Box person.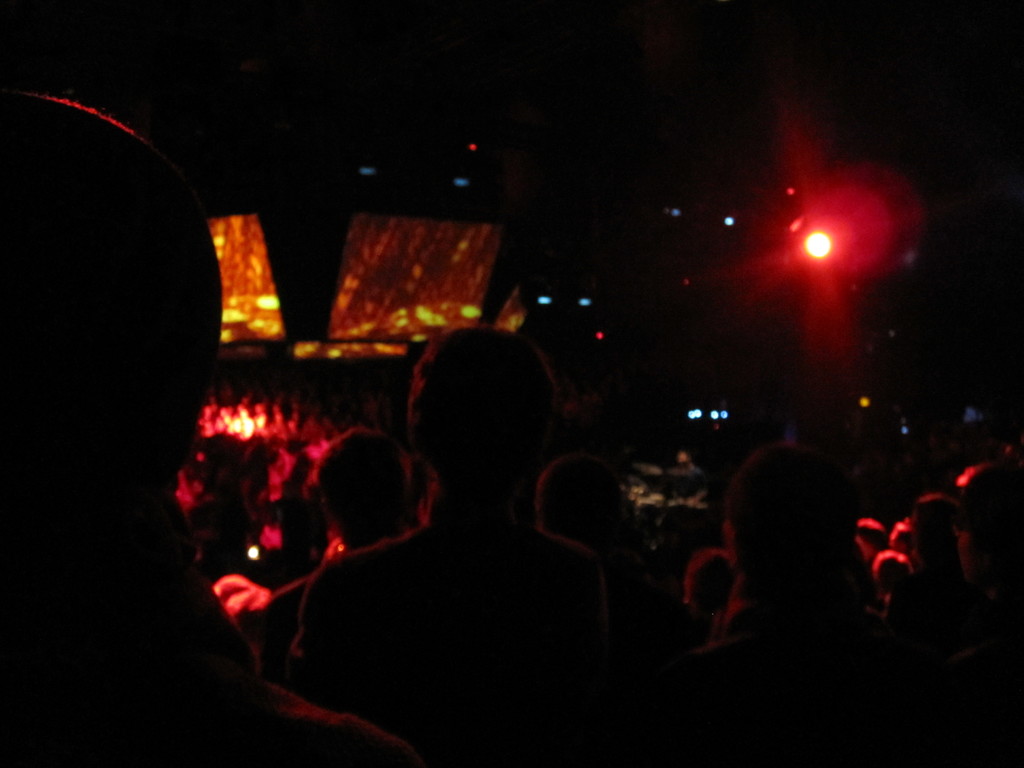
<region>872, 553, 908, 615</region>.
